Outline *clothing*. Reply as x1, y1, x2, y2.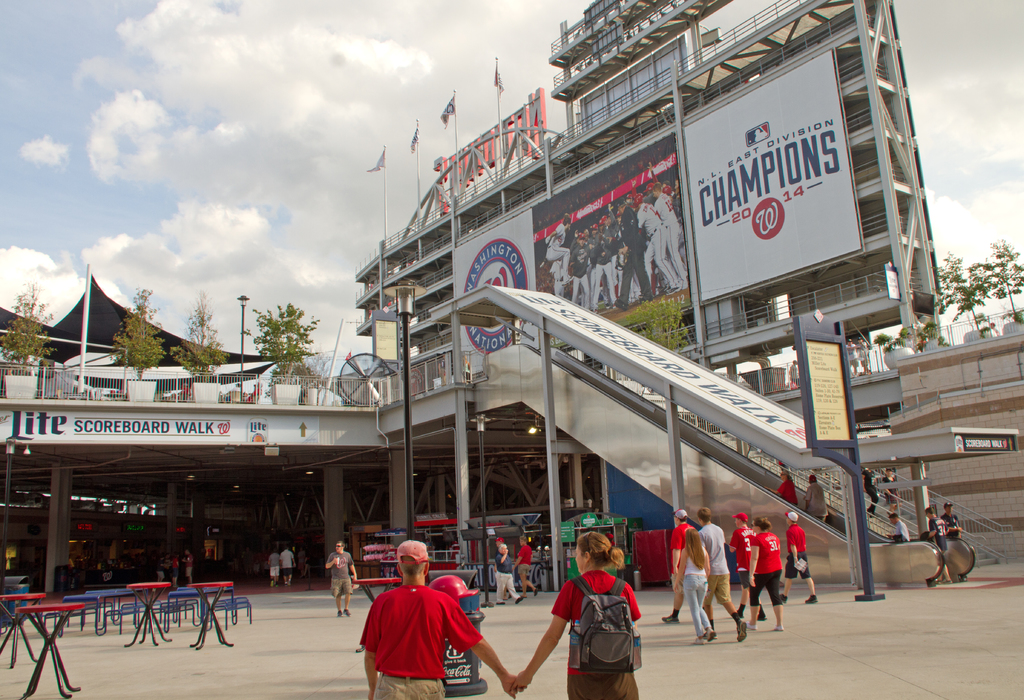
895, 514, 908, 537.
